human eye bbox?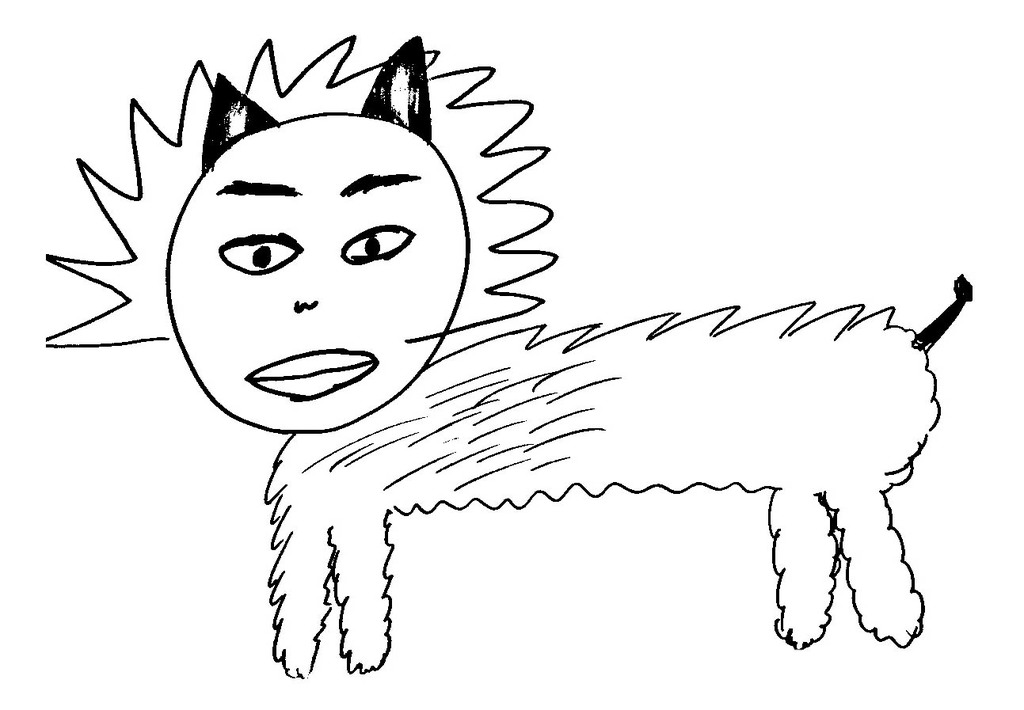
box=[336, 217, 421, 264]
